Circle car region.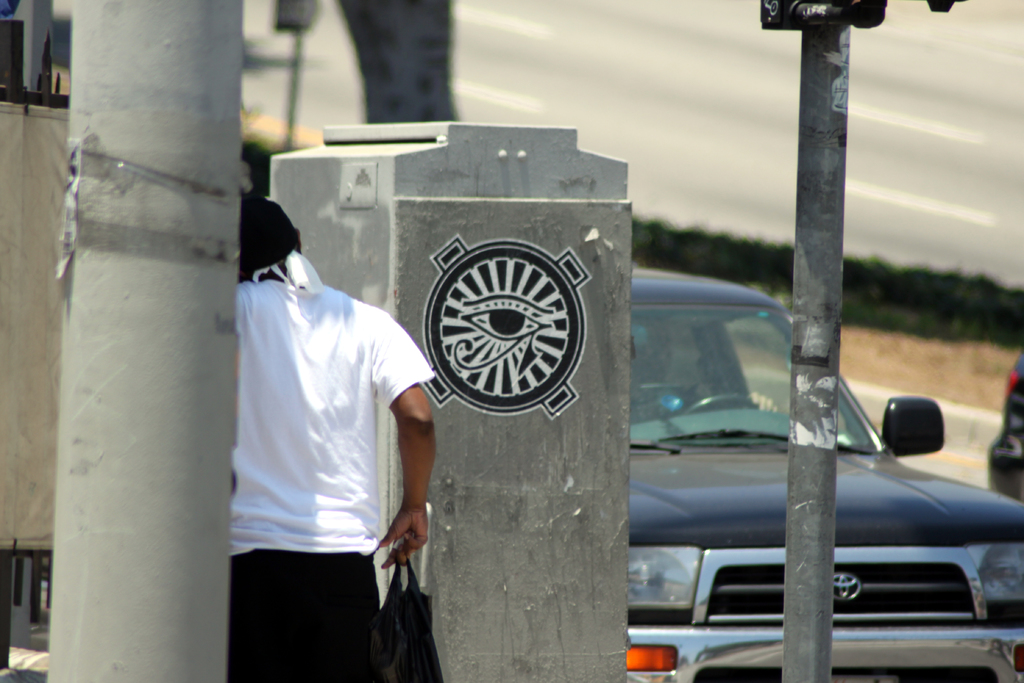
Region: [left=630, top=267, right=1023, bottom=682].
